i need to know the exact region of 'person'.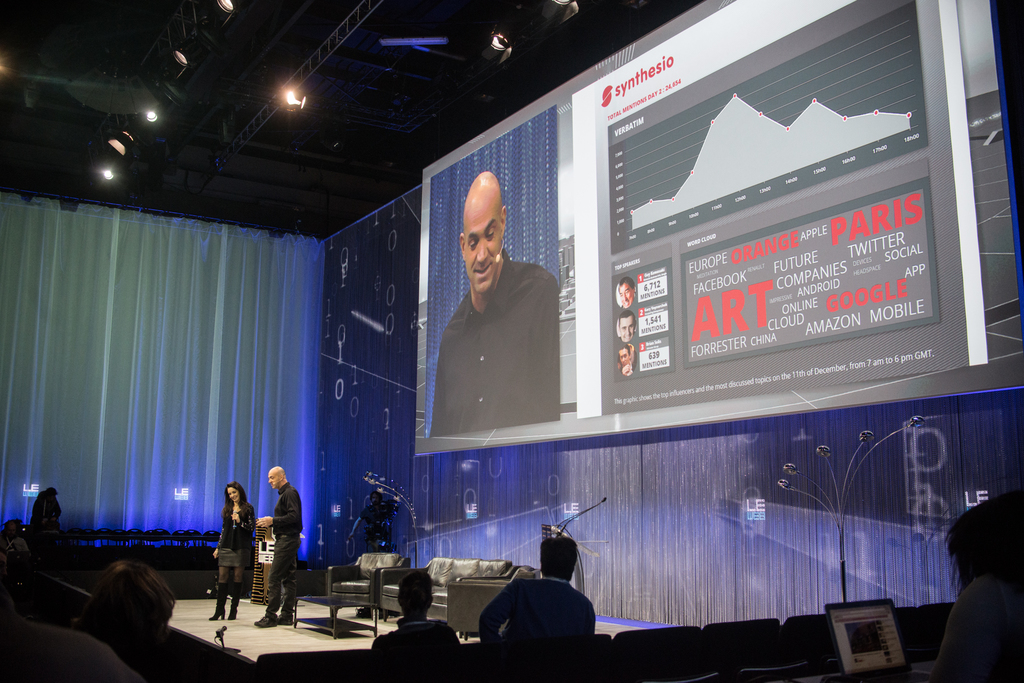
Region: 372, 569, 461, 648.
